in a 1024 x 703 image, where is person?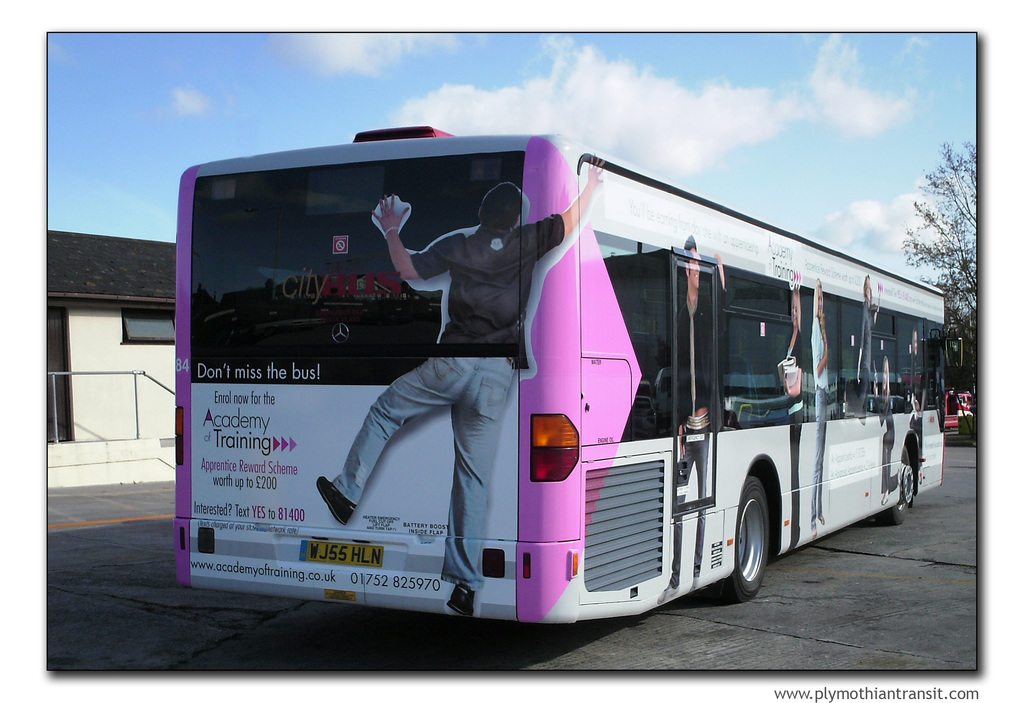
detection(811, 278, 825, 540).
